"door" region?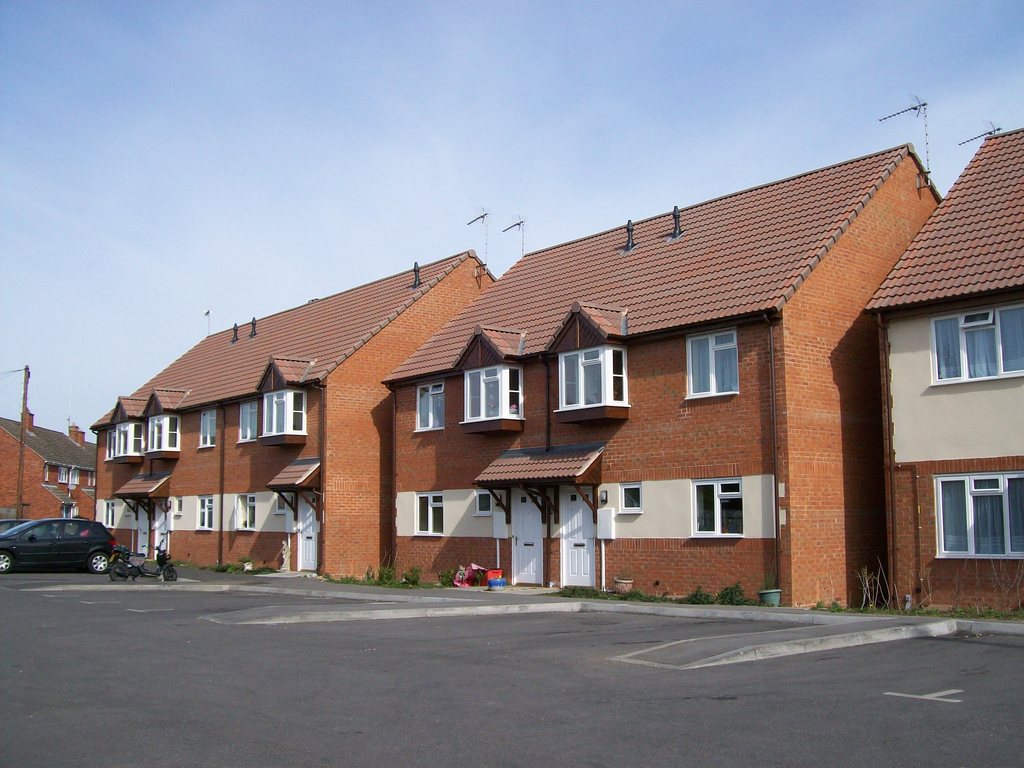
<box>132,504,152,554</box>
